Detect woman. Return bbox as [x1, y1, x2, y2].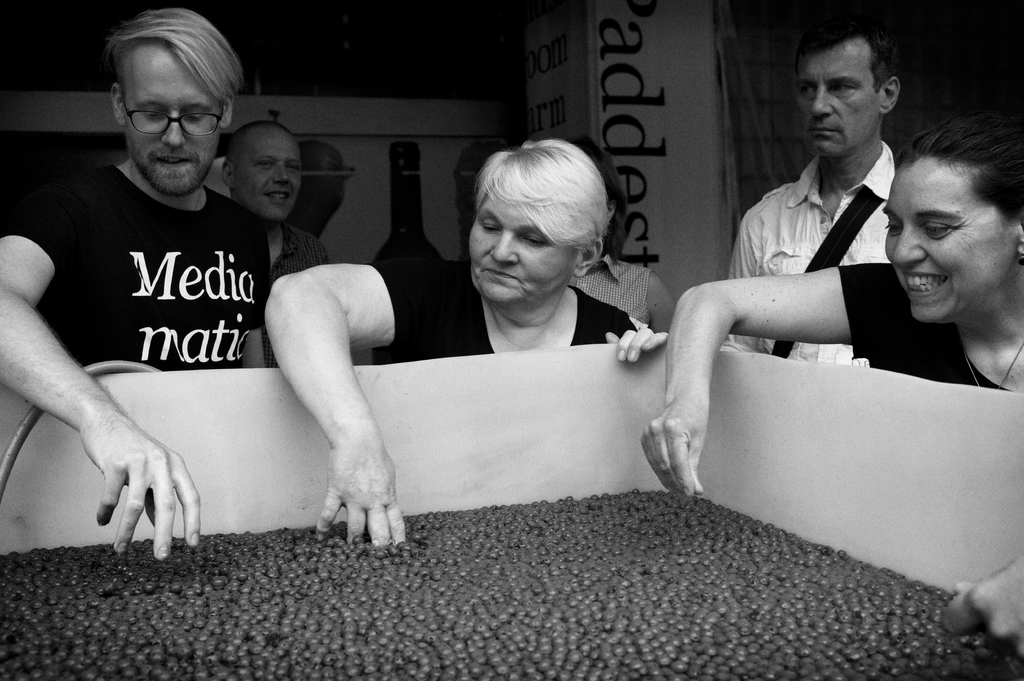
[364, 135, 660, 533].
